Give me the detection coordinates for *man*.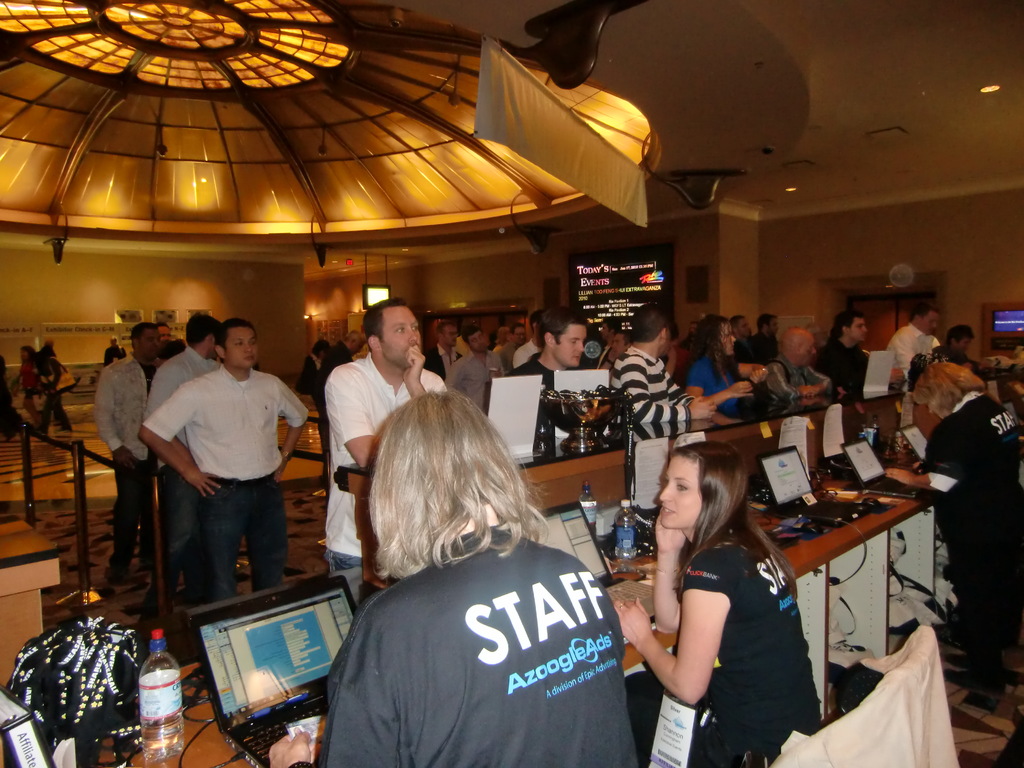
[x1=92, y1=319, x2=165, y2=584].
